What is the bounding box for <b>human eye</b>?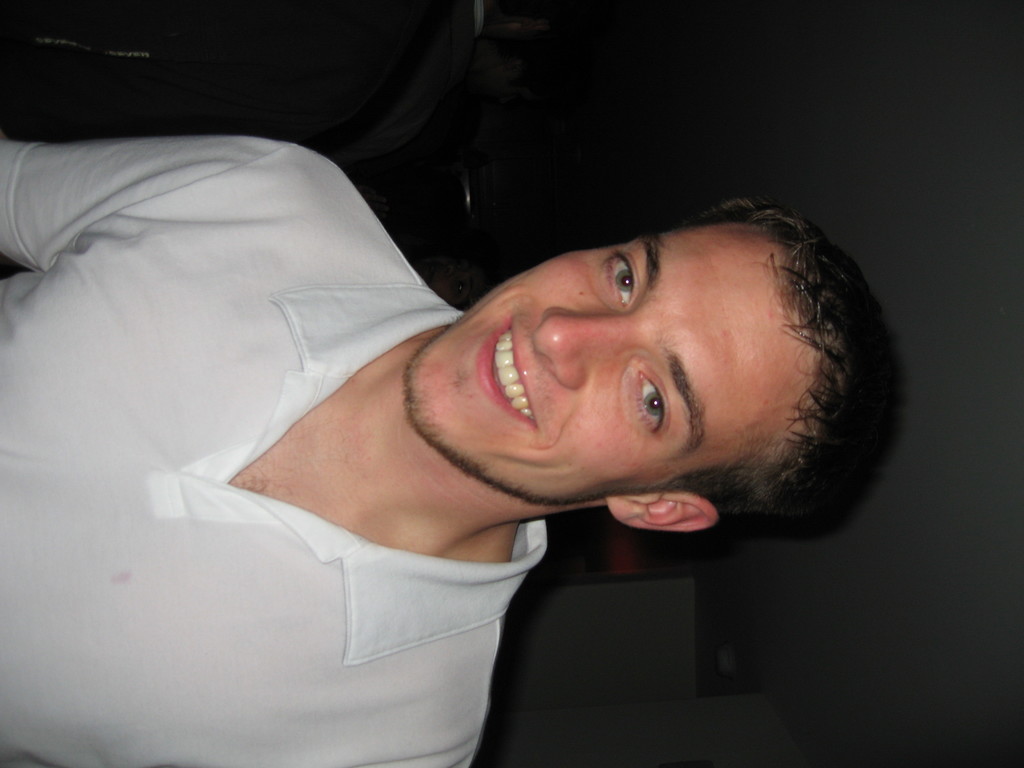
(593,244,643,315).
